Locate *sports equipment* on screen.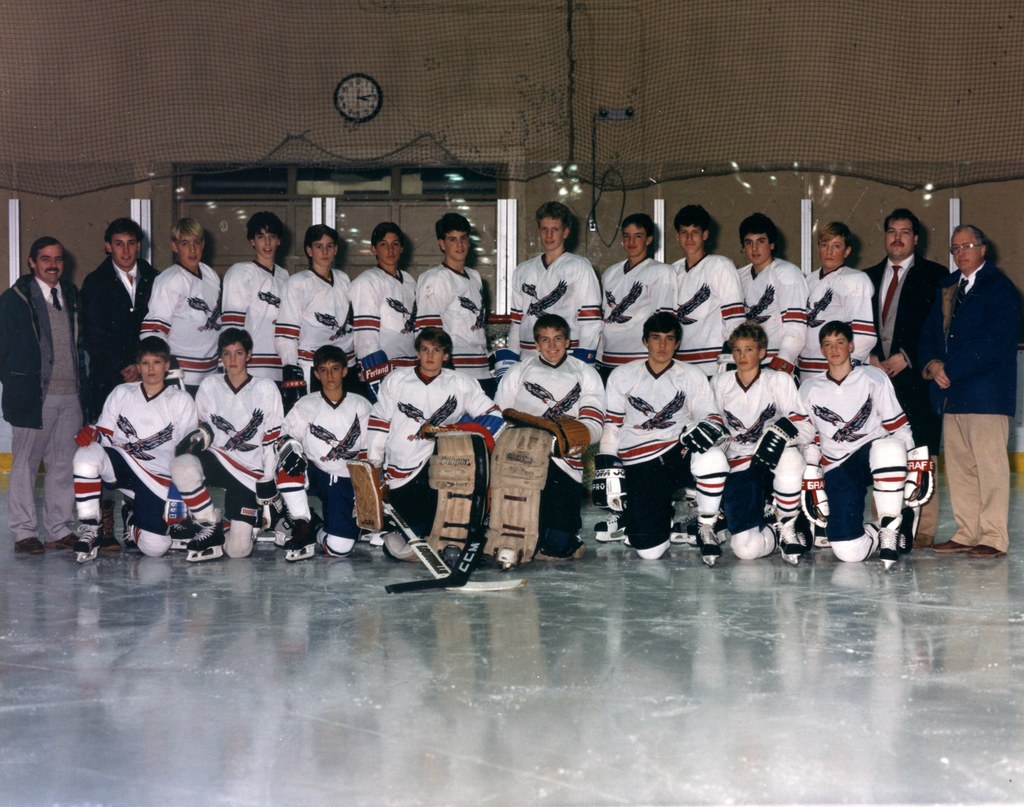
On screen at select_region(188, 522, 225, 564).
